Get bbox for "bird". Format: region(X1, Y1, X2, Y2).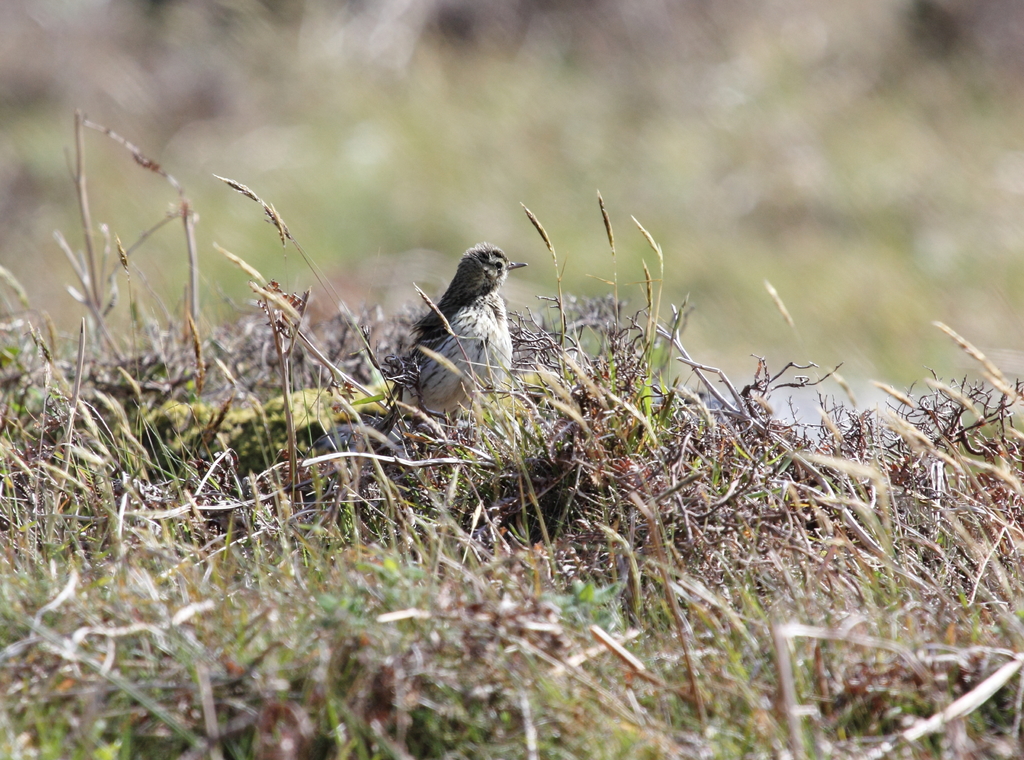
region(353, 230, 523, 423).
